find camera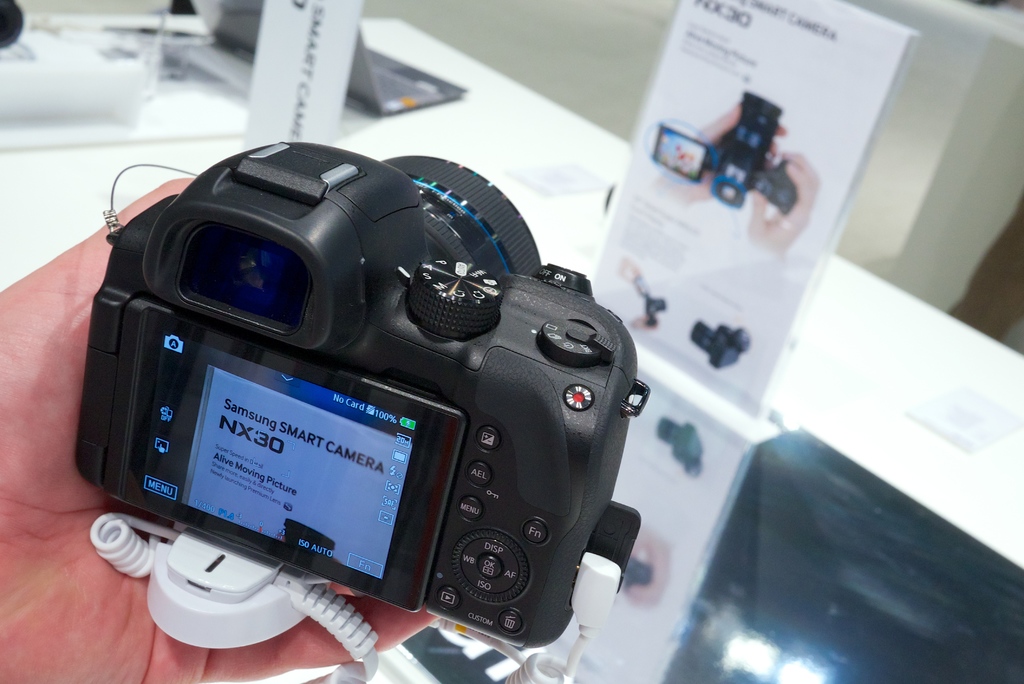
box(72, 133, 650, 644)
